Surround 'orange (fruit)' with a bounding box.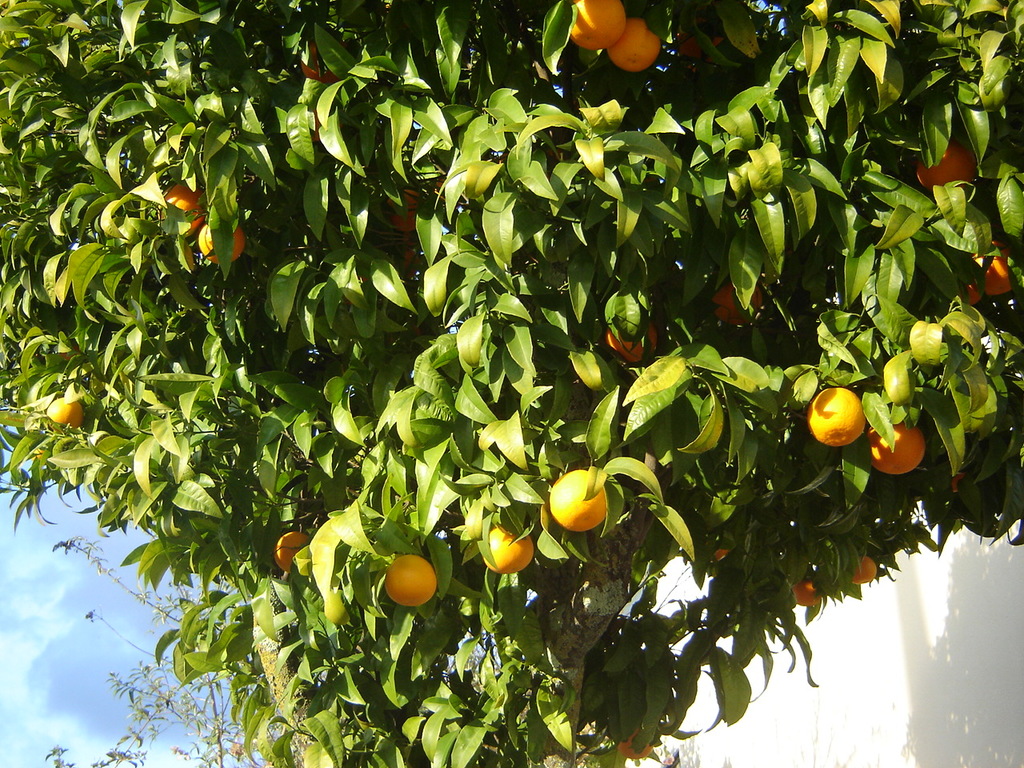
(278,526,307,574).
